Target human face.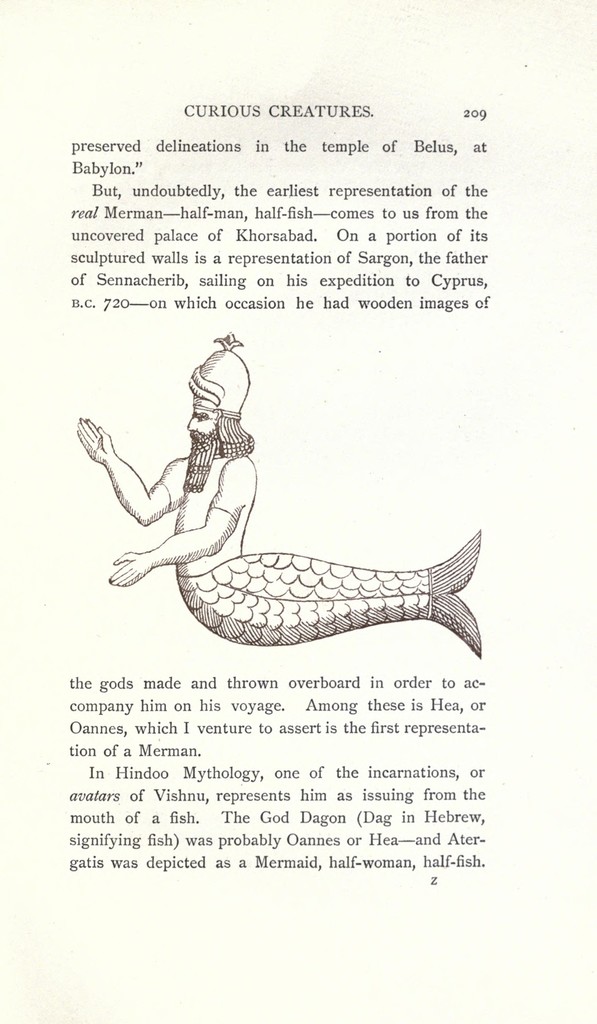
Target region: bbox(186, 408, 218, 444).
